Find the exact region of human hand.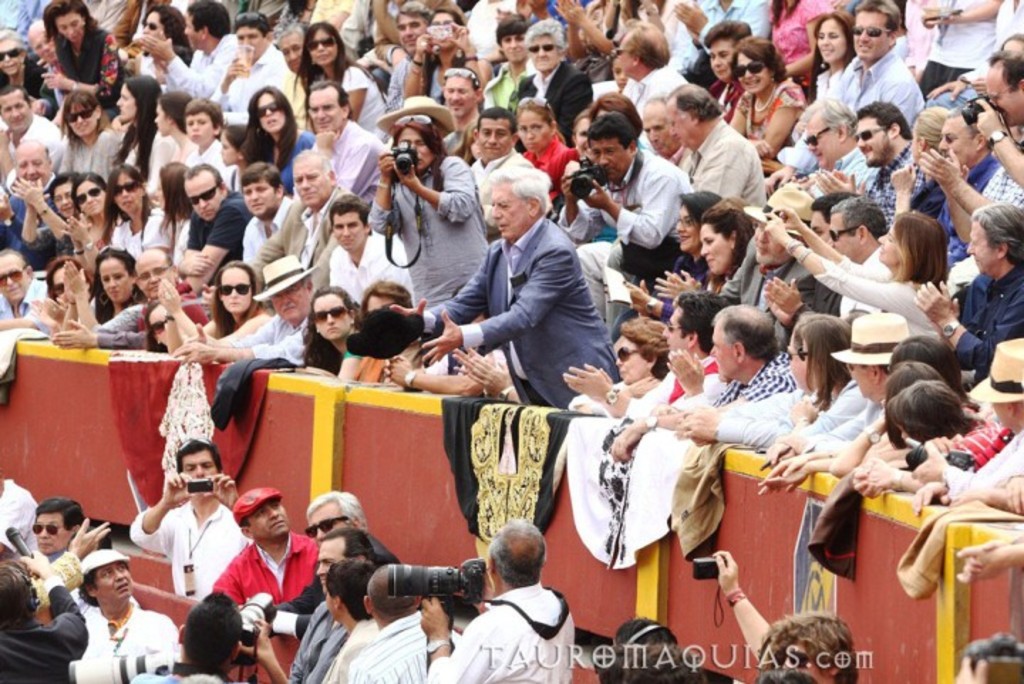
Exact region: x1=1006 y1=475 x2=1023 y2=516.
